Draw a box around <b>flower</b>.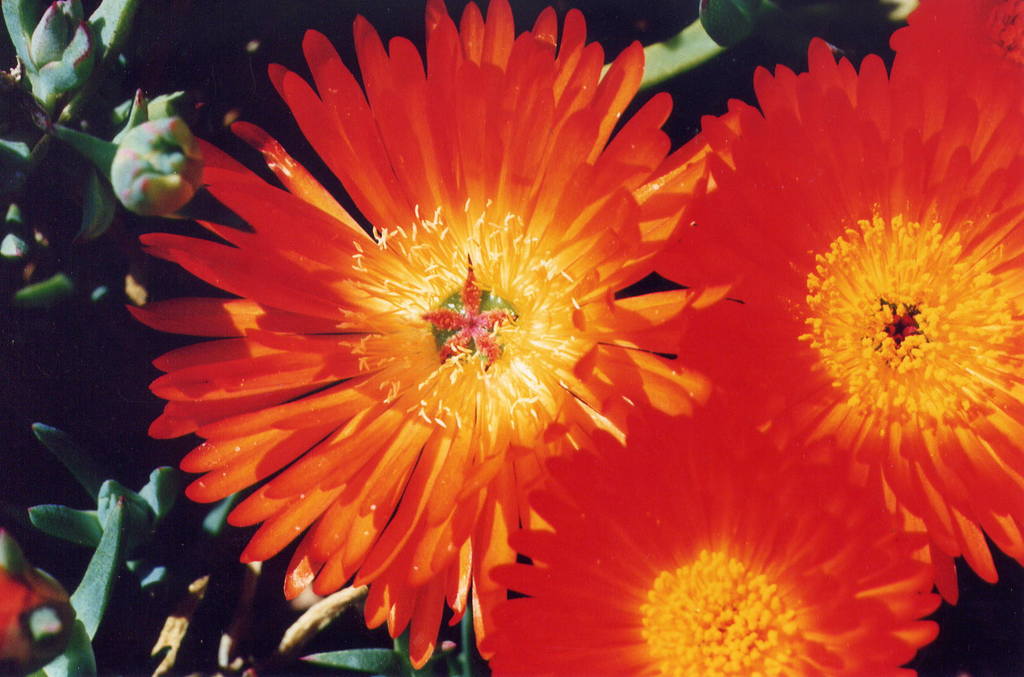
pyautogui.locateOnScreen(474, 391, 943, 676).
